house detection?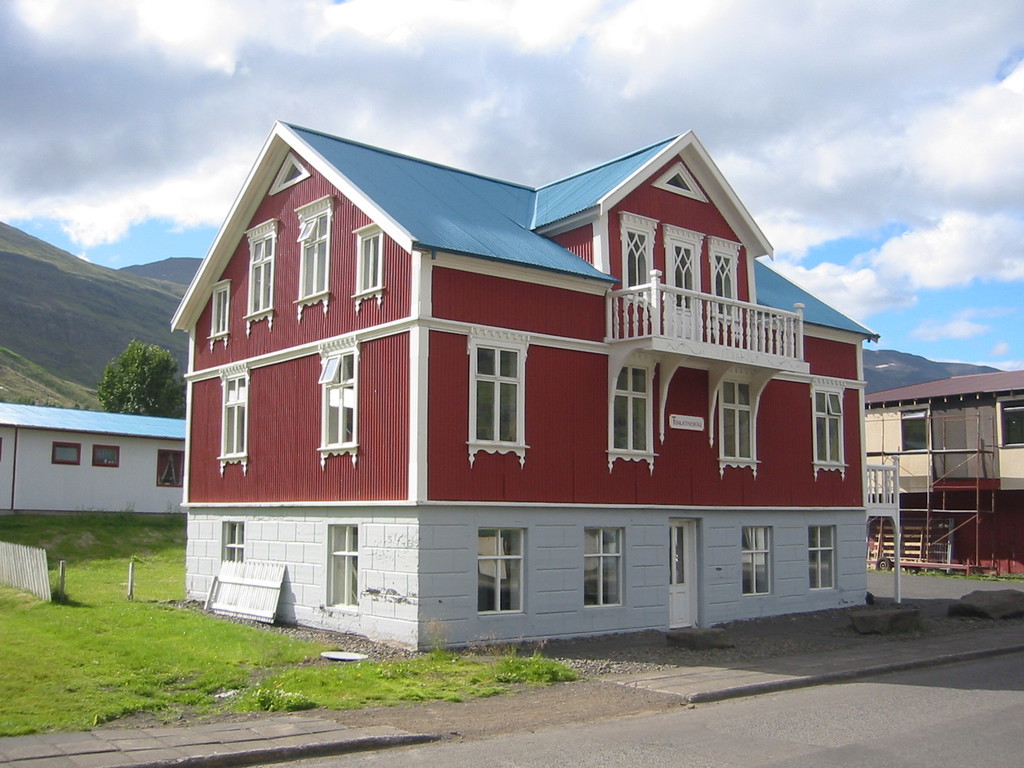
region(0, 401, 186, 531)
